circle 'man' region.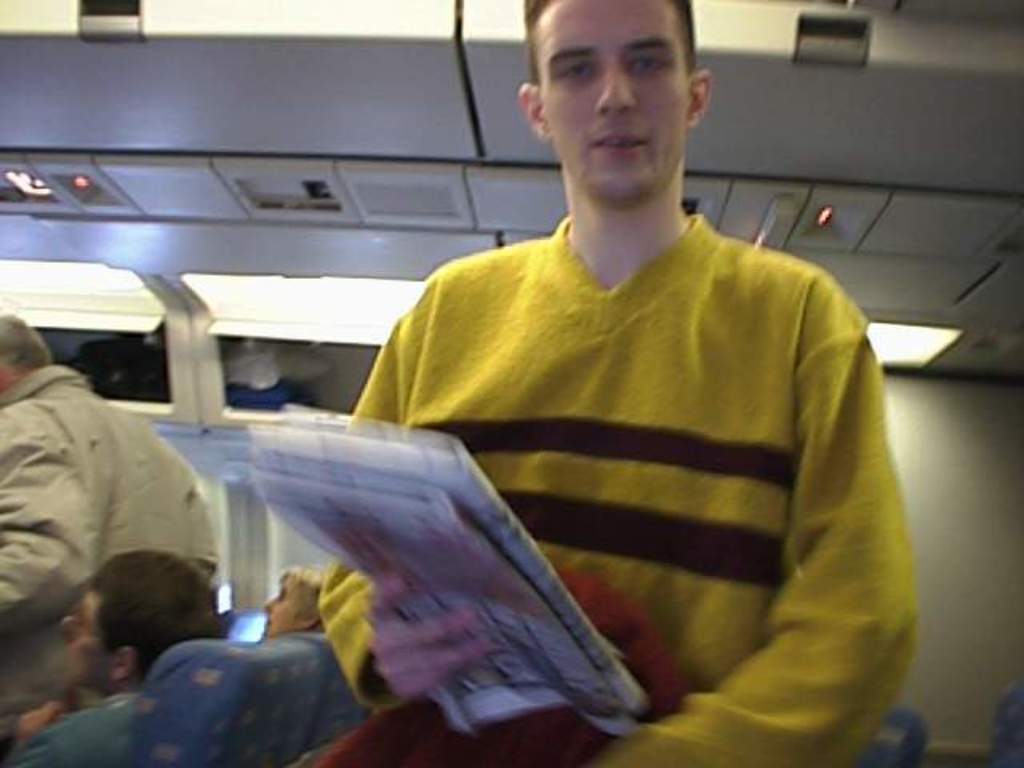
Region: (14, 546, 227, 766).
